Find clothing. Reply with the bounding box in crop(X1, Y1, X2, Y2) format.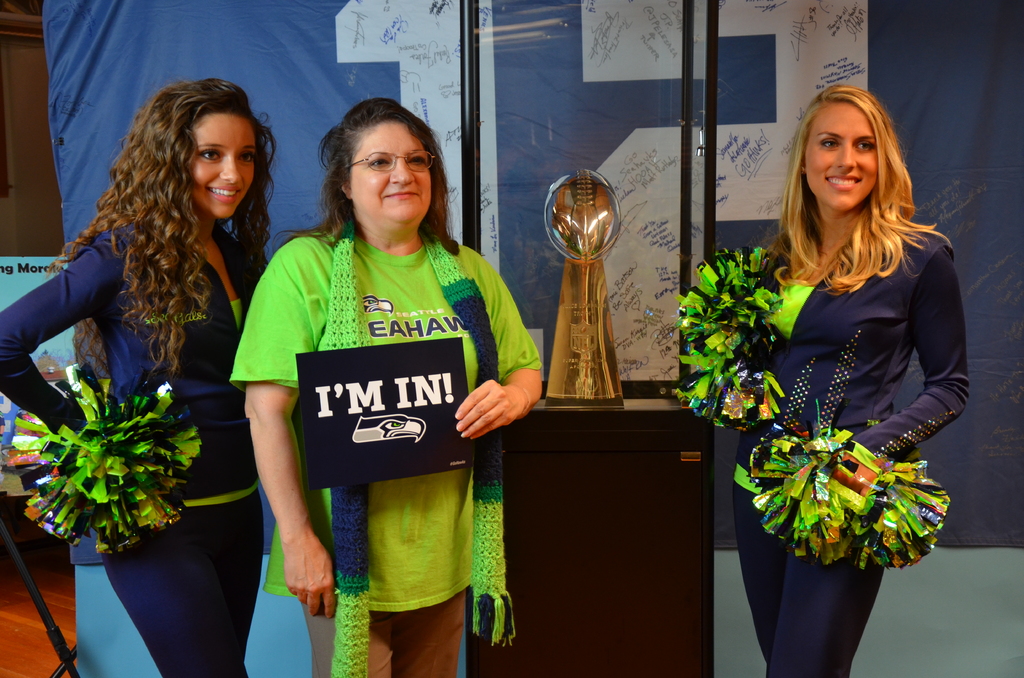
crop(229, 229, 540, 677).
